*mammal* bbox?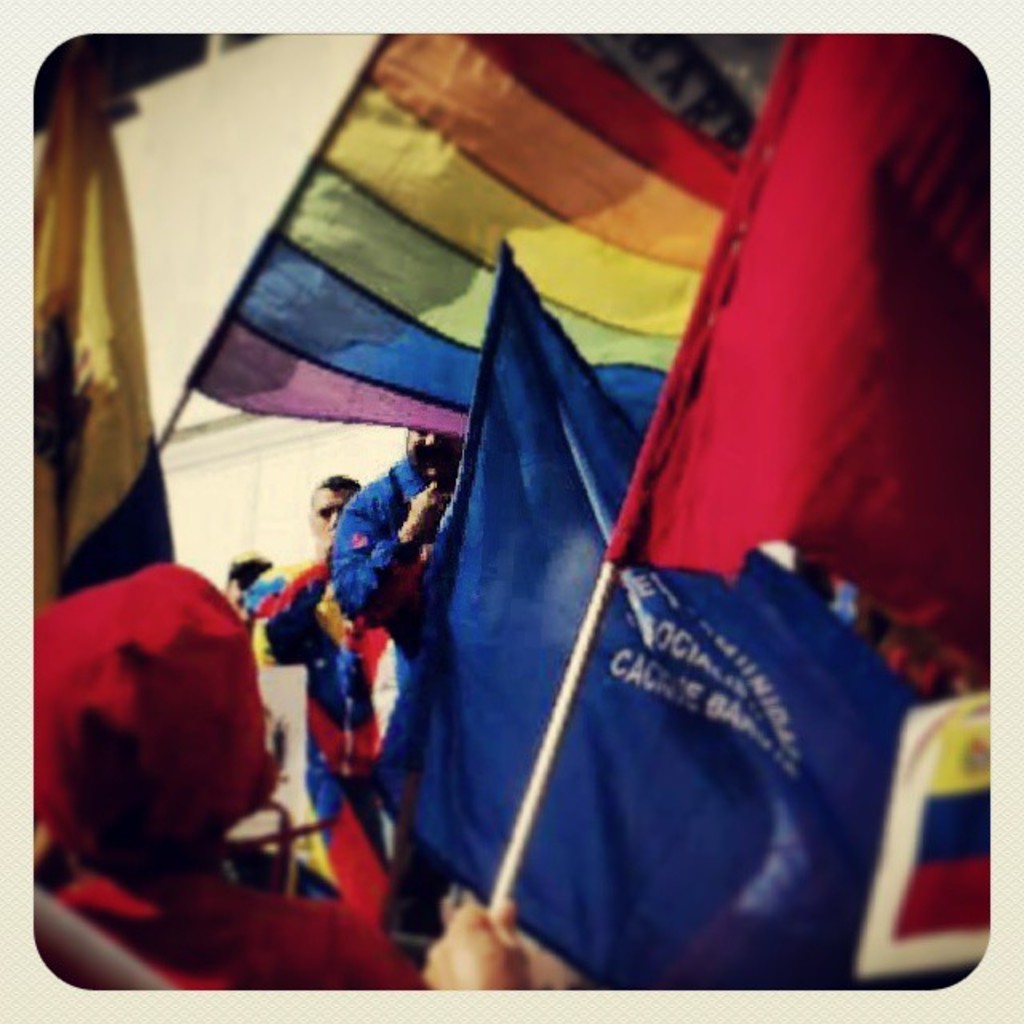
rect(323, 424, 466, 922)
